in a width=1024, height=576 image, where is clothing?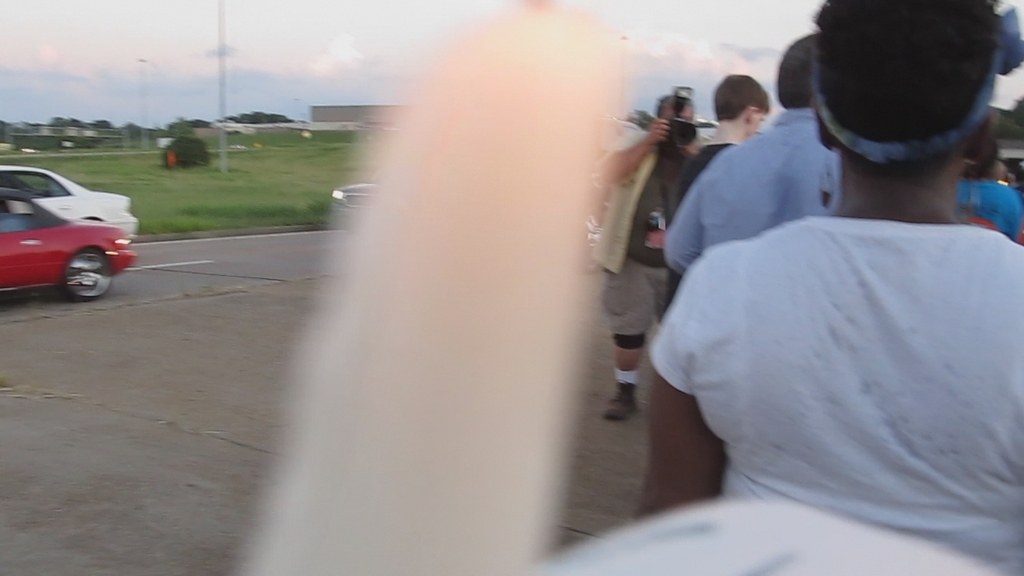
{"left": 958, "top": 178, "right": 1023, "bottom": 241}.
